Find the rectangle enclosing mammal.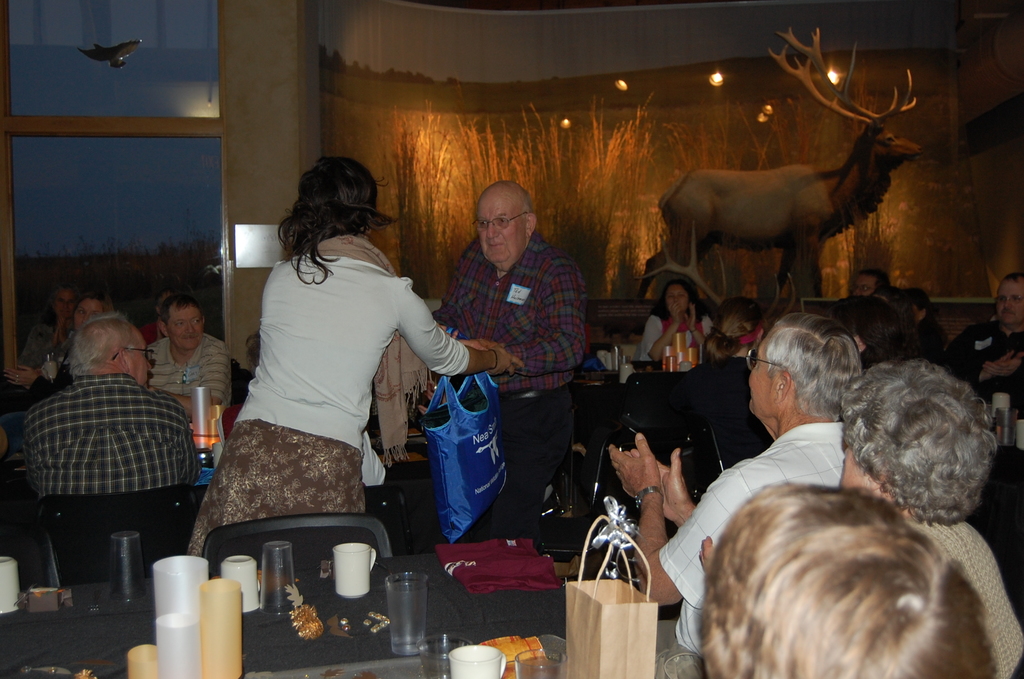
bbox=[188, 151, 526, 559].
